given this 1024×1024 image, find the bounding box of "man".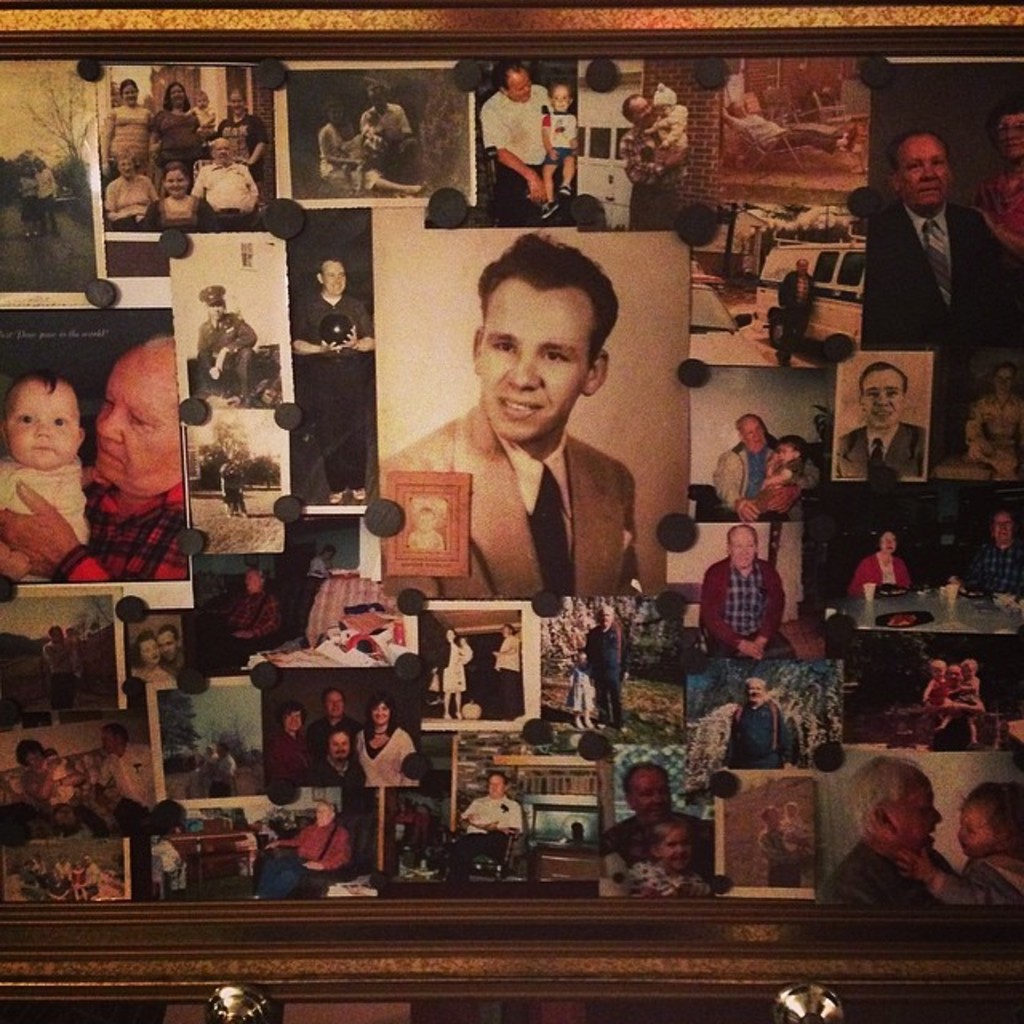
select_region(302, 685, 365, 752).
